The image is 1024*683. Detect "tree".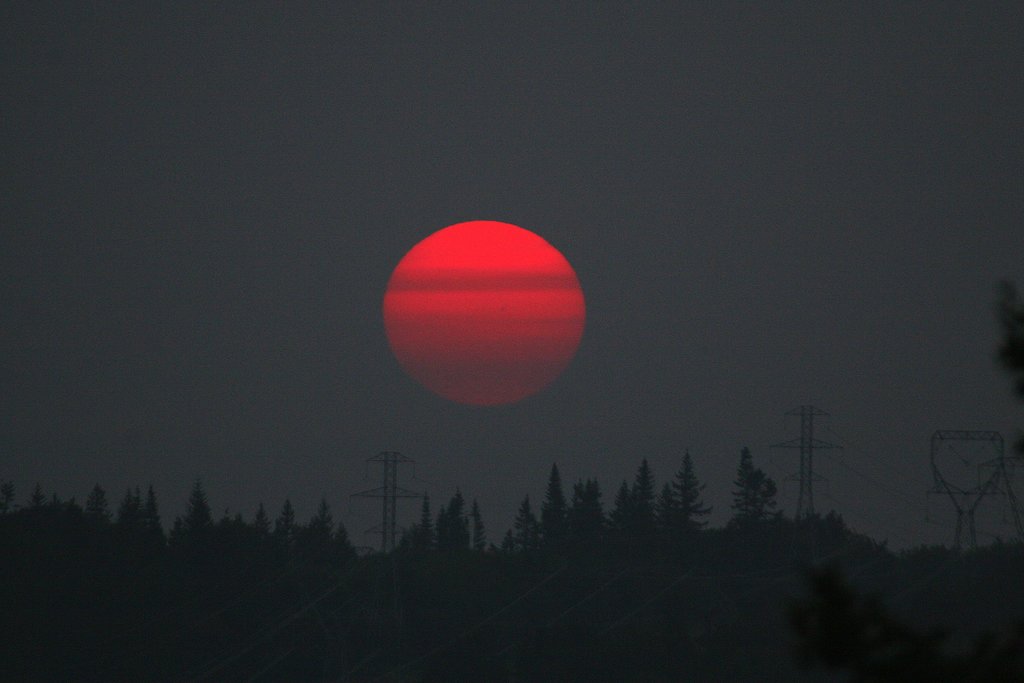
Detection: bbox=[591, 457, 657, 534].
